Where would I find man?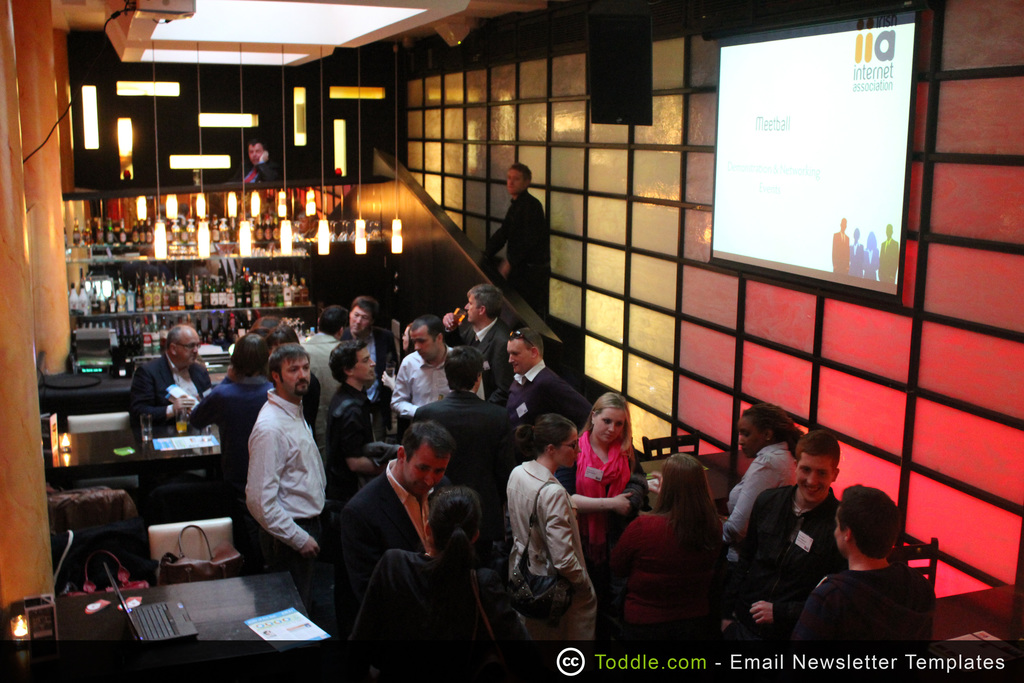
At detection(504, 325, 588, 432).
